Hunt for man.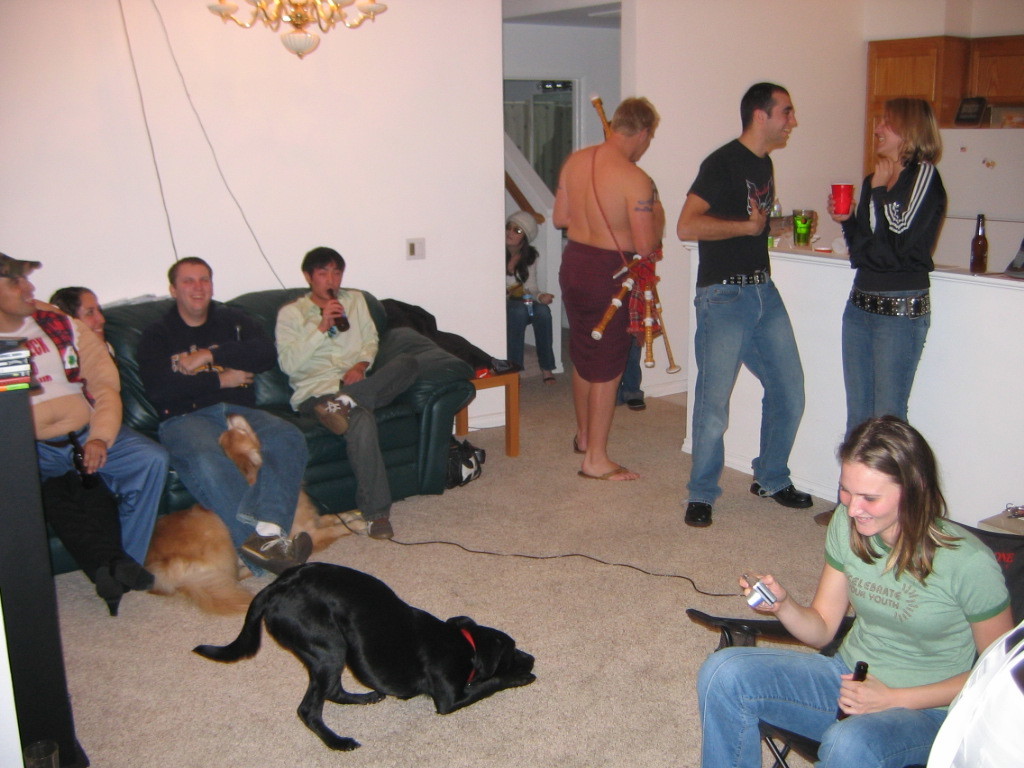
Hunted down at 666, 86, 824, 529.
